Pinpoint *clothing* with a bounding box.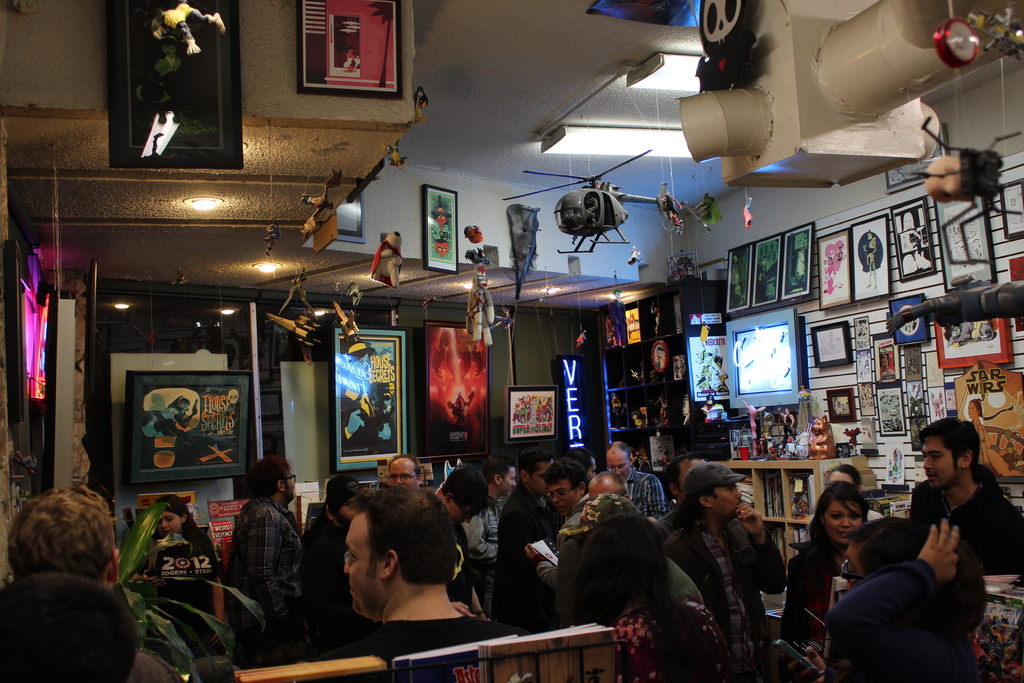
locate(352, 617, 500, 682).
